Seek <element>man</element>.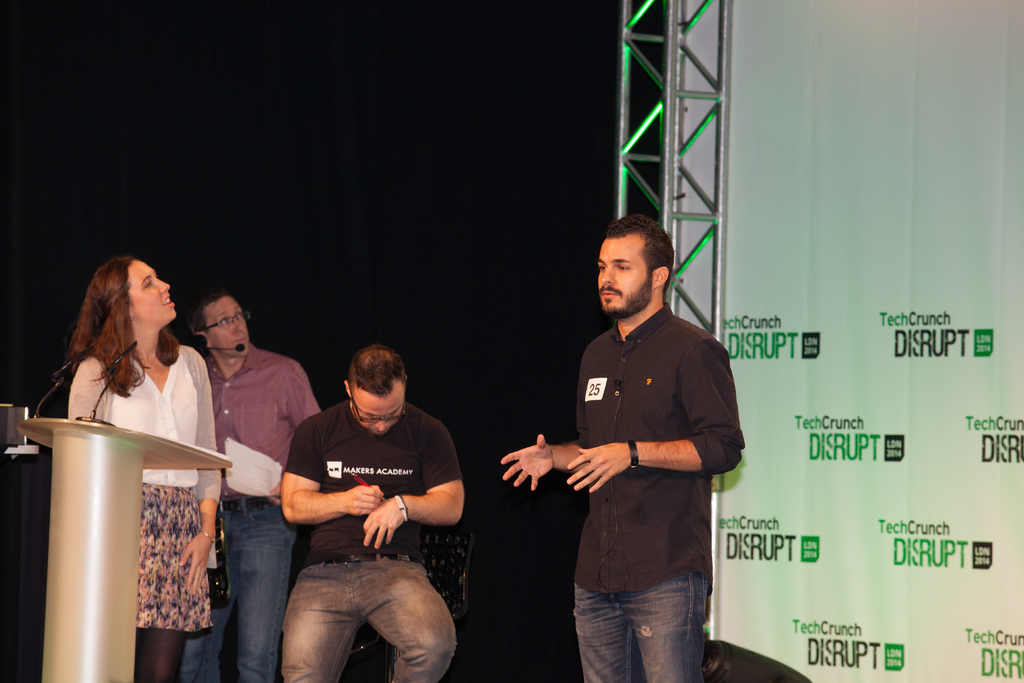
Rect(180, 295, 323, 682).
